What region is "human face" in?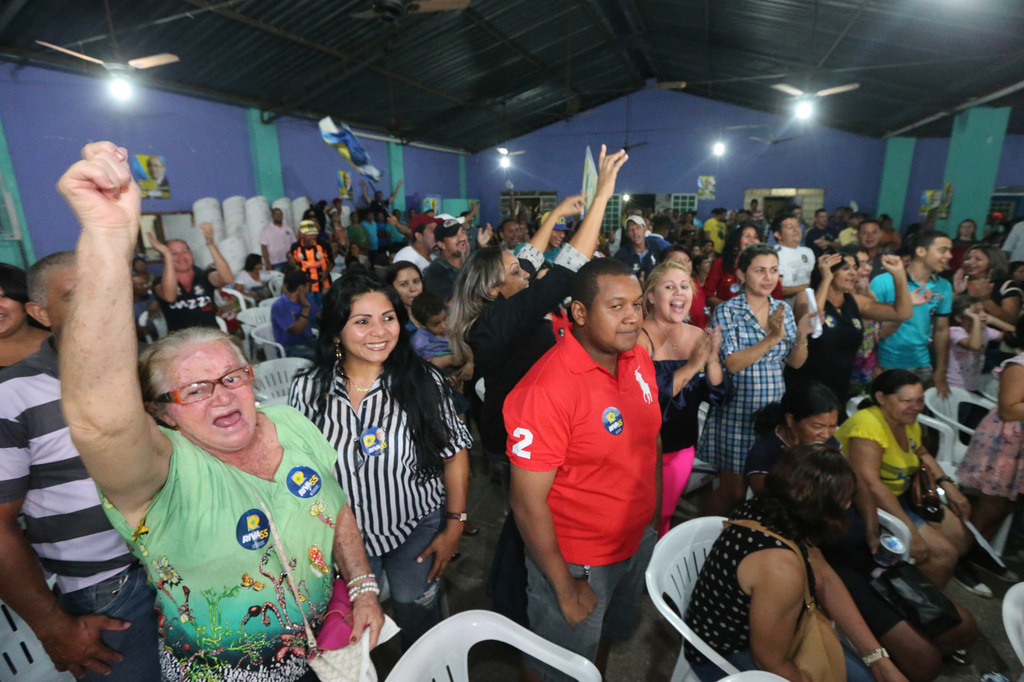
locate(963, 250, 989, 273).
